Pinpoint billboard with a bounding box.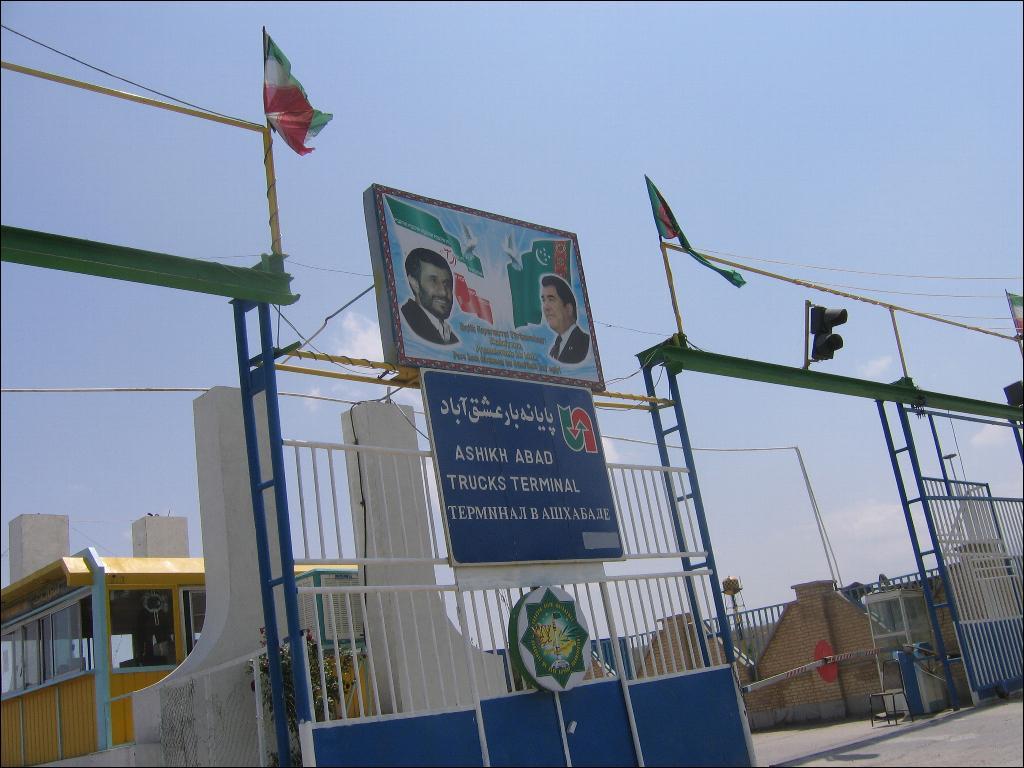
rect(416, 365, 627, 564).
